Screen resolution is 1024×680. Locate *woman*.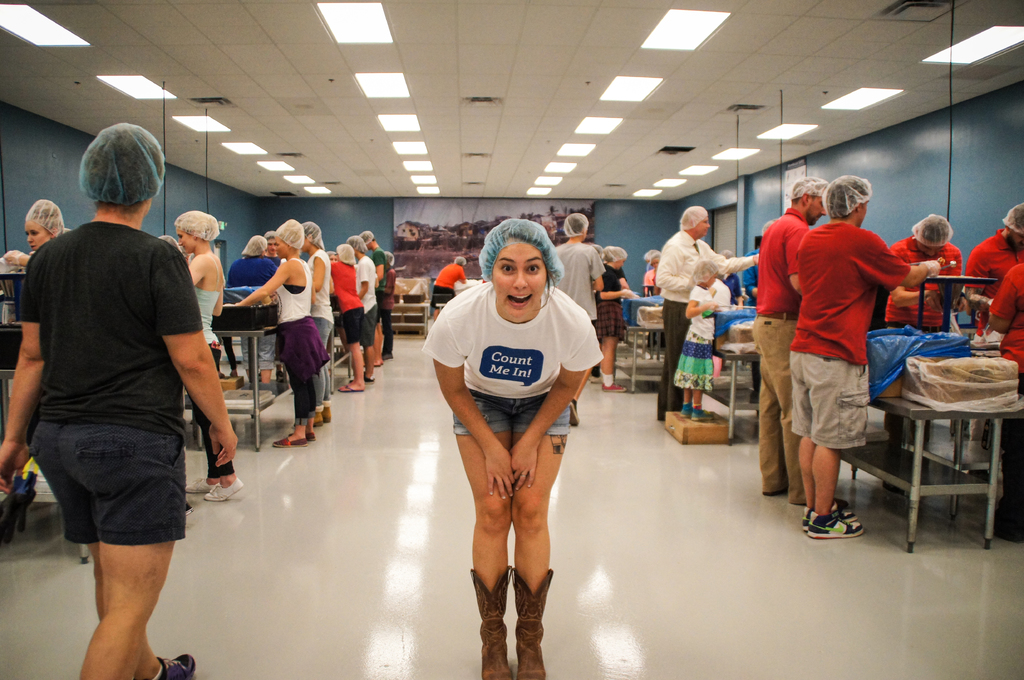
178, 209, 243, 502.
